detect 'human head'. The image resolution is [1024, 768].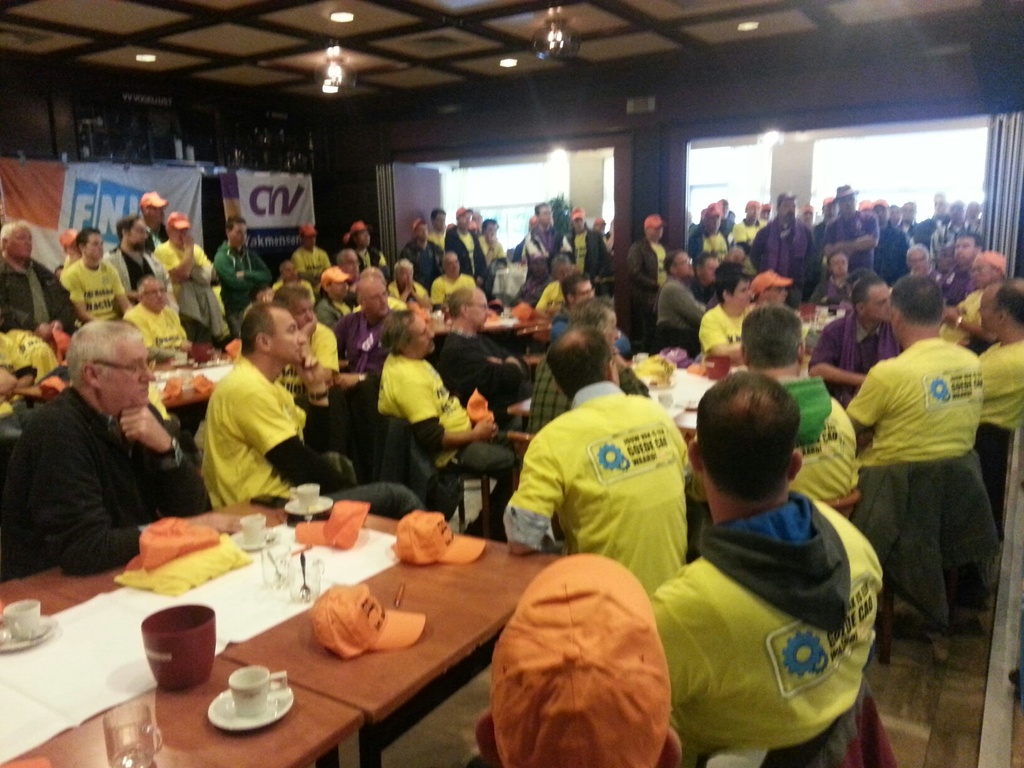
x1=355 y1=278 x2=390 y2=315.
